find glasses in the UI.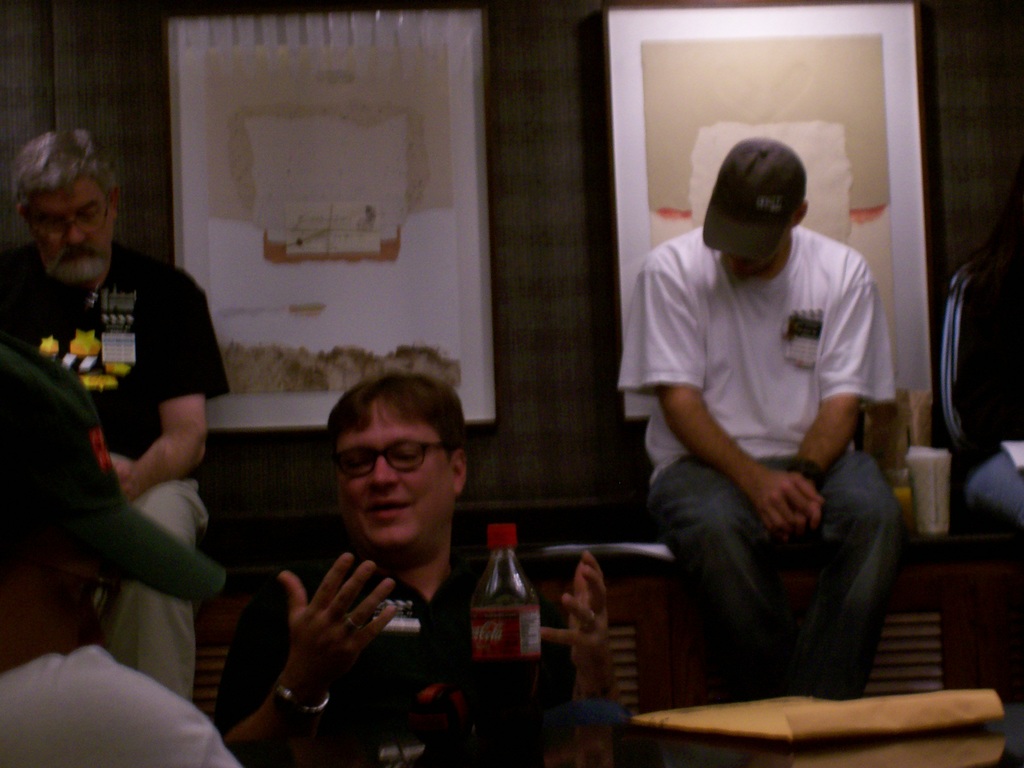
UI element at 326 434 463 502.
